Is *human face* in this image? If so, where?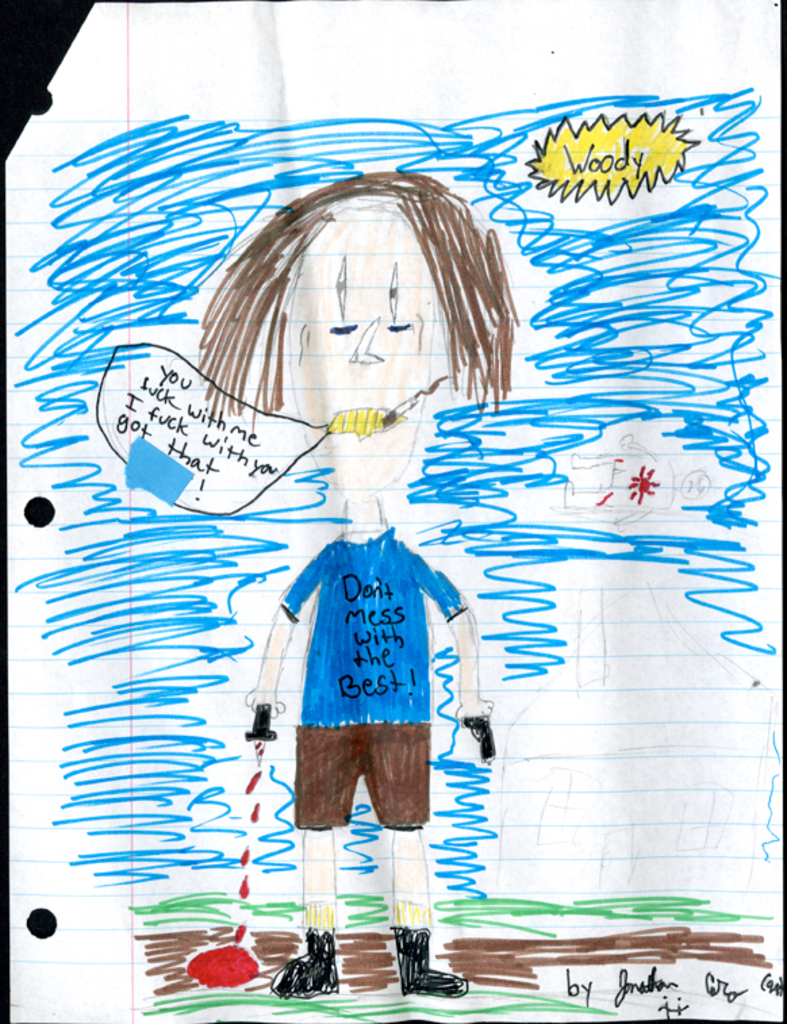
Yes, at left=285, top=188, right=439, bottom=494.
